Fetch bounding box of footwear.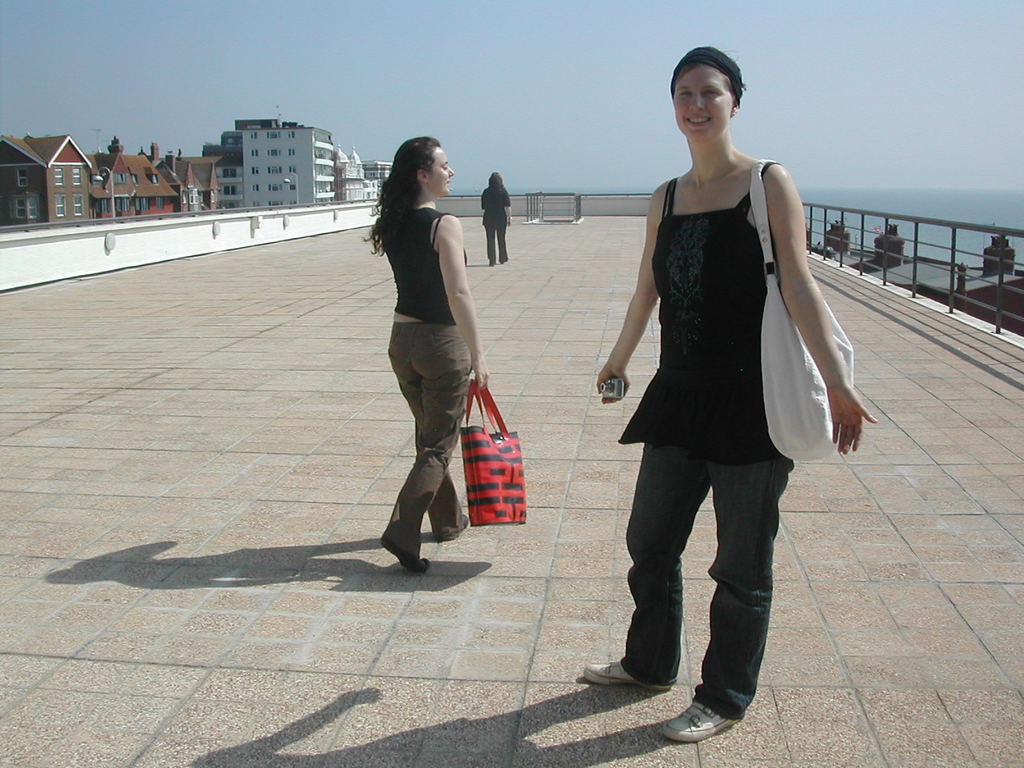
Bbox: {"x1": 584, "y1": 651, "x2": 673, "y2": 687}.
